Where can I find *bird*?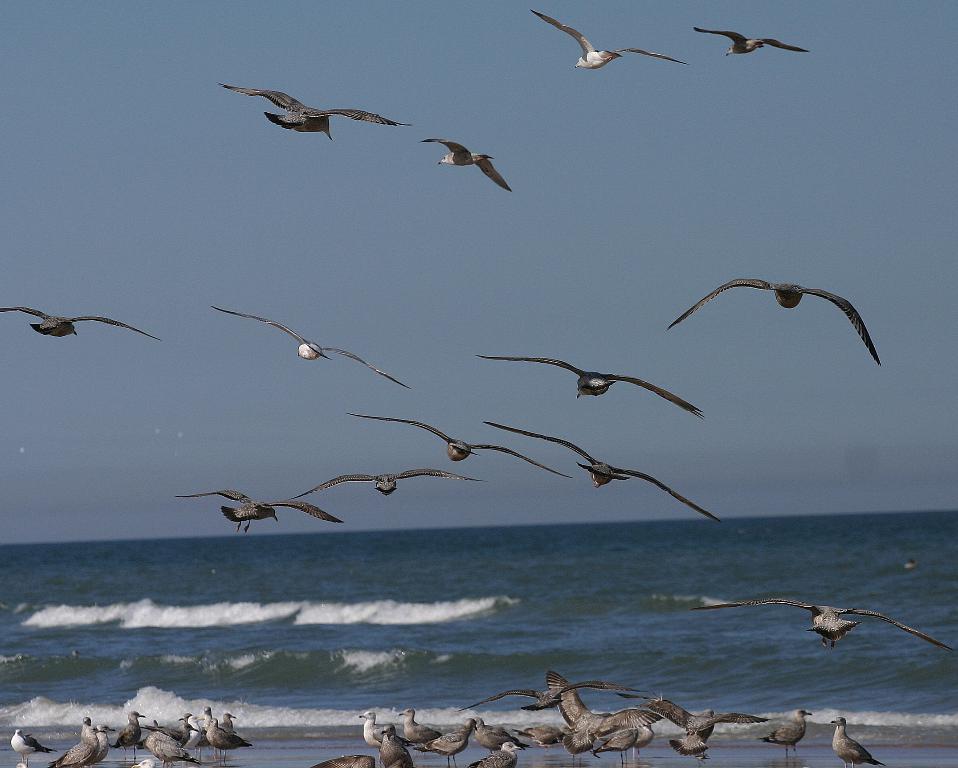
You can find it at (1, 306, 169, 346).
